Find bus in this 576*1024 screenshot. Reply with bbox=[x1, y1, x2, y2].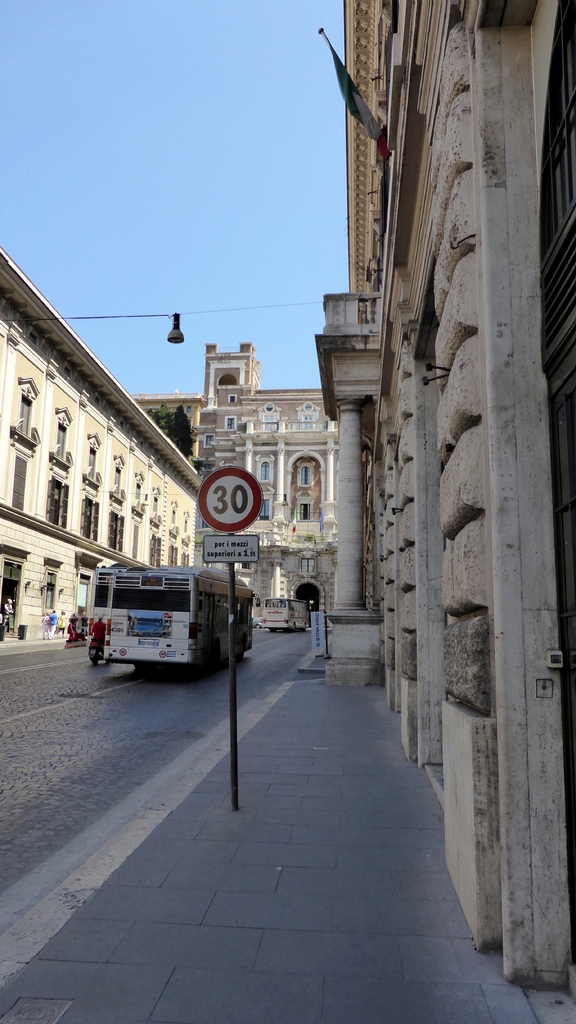
bbox=[81, 562, 116, 637].
